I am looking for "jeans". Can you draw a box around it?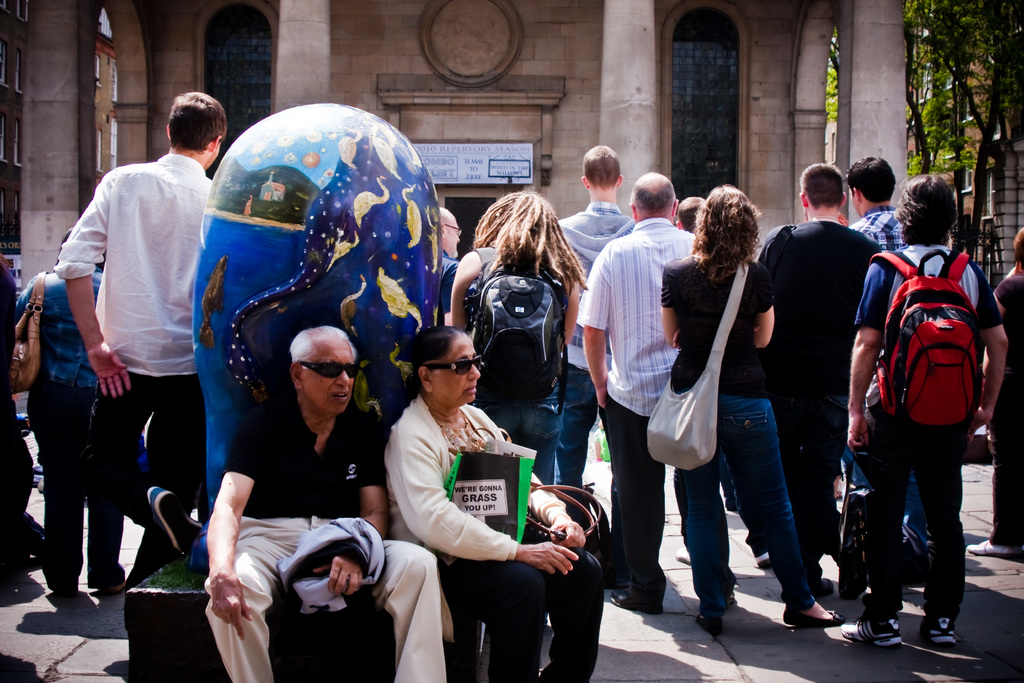
Sure, the bounding box is region(479, 387, 556, 488).
